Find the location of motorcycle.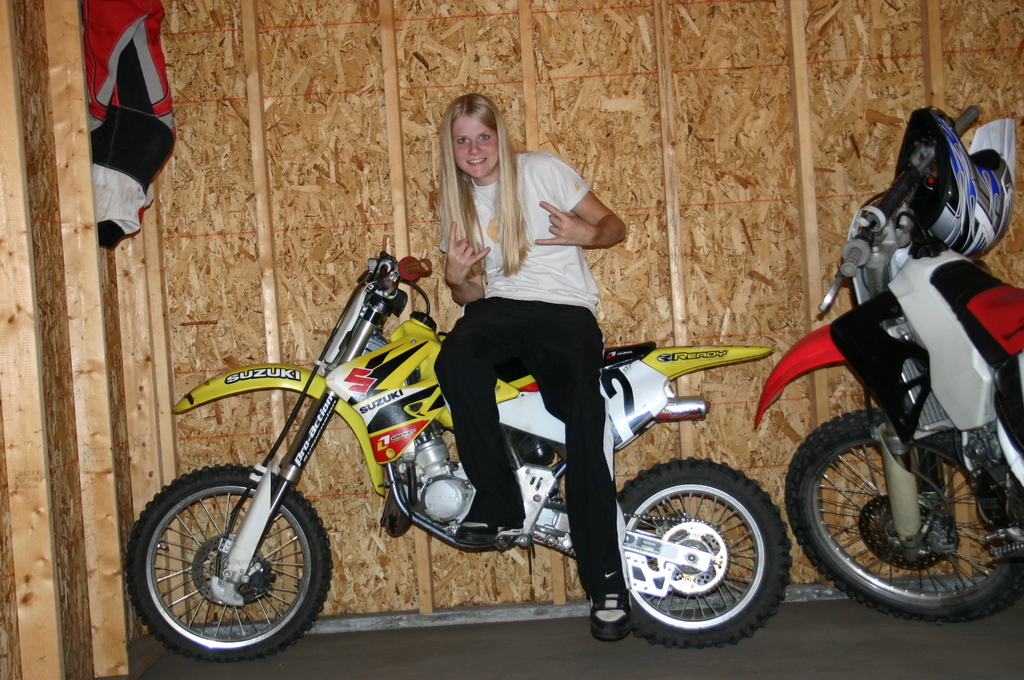
Location: <bbox>125, 257, 813, 655</bbox>.
